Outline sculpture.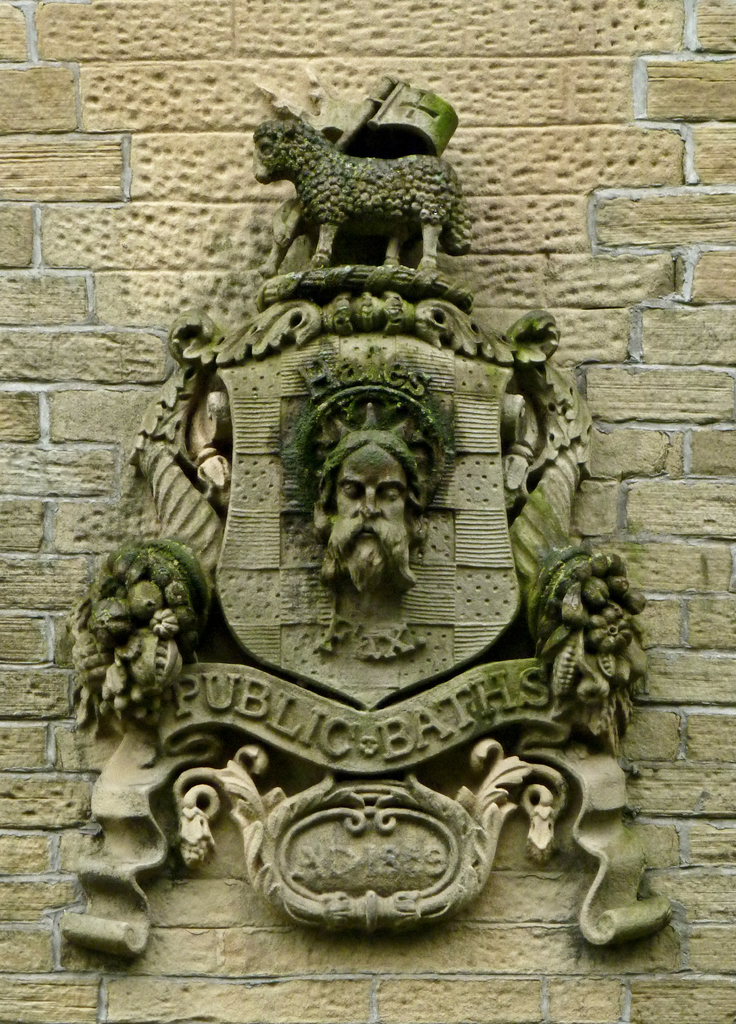
Outline: box=[309, 396, 427, 595].
